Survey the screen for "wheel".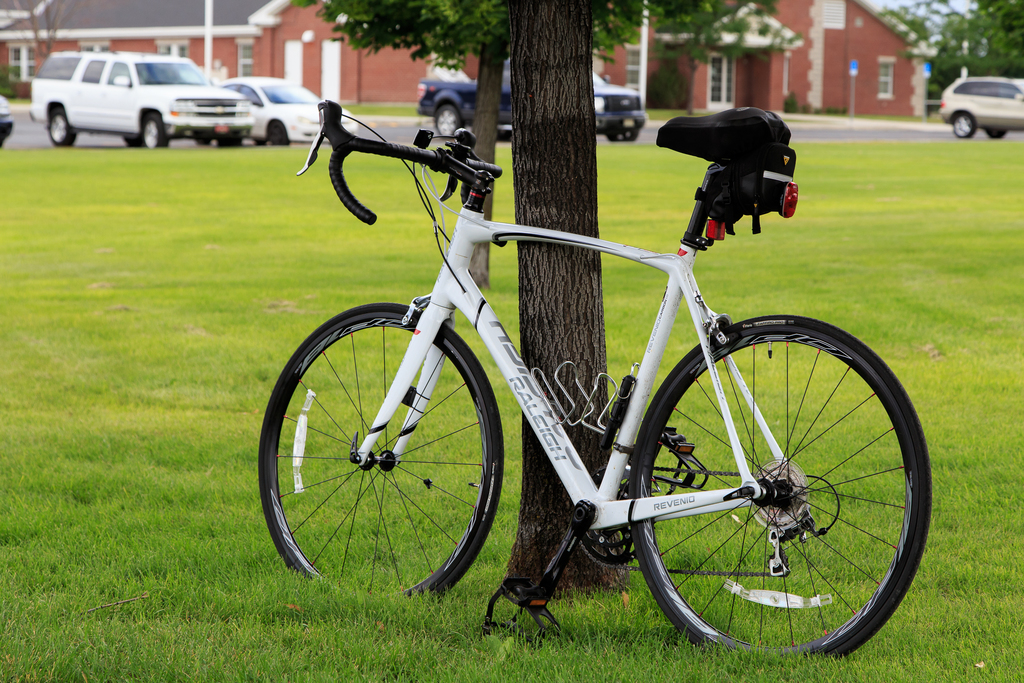
Survey found: bbox=(952, 115, 979, 139).
